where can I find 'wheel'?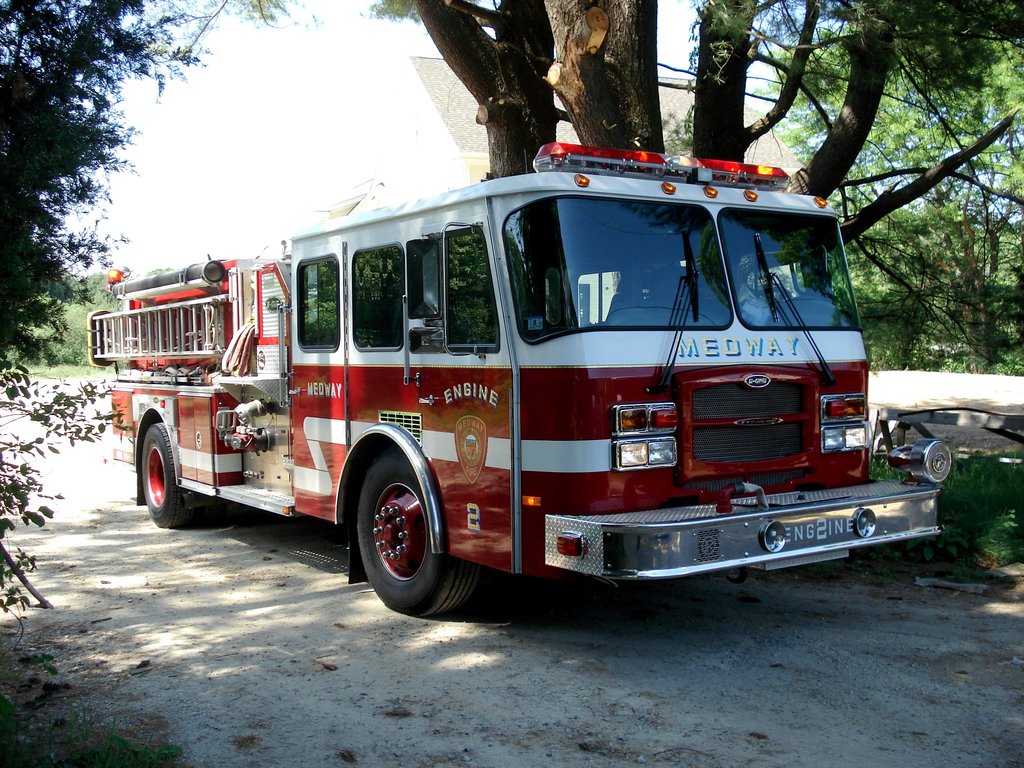
You can find it at BBox(357, 456, 487, 617).
